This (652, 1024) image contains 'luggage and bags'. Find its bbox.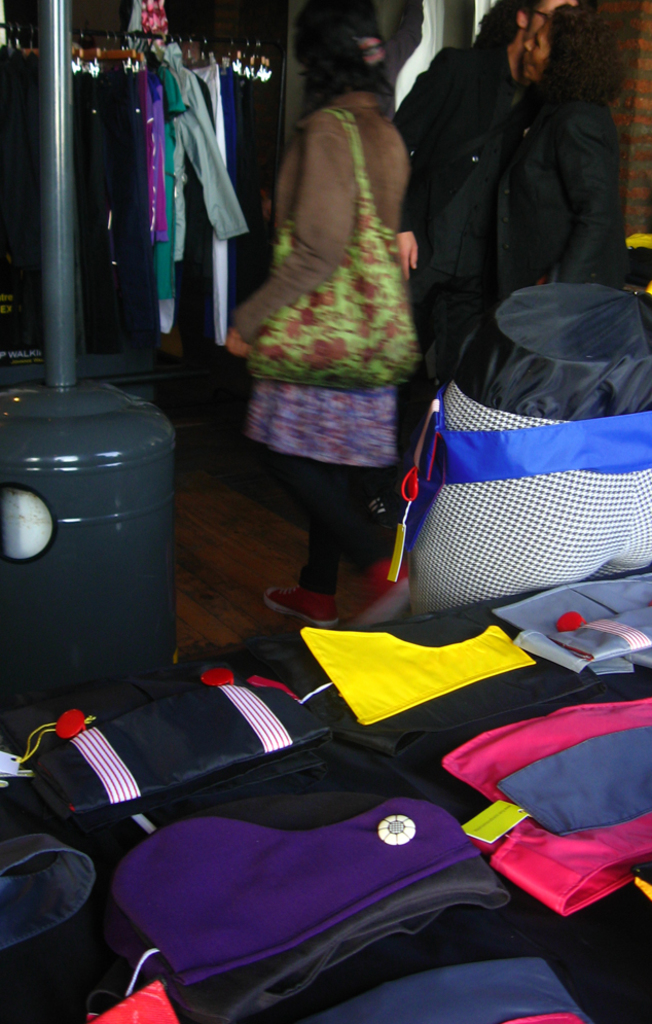
(249,107,423,397).
